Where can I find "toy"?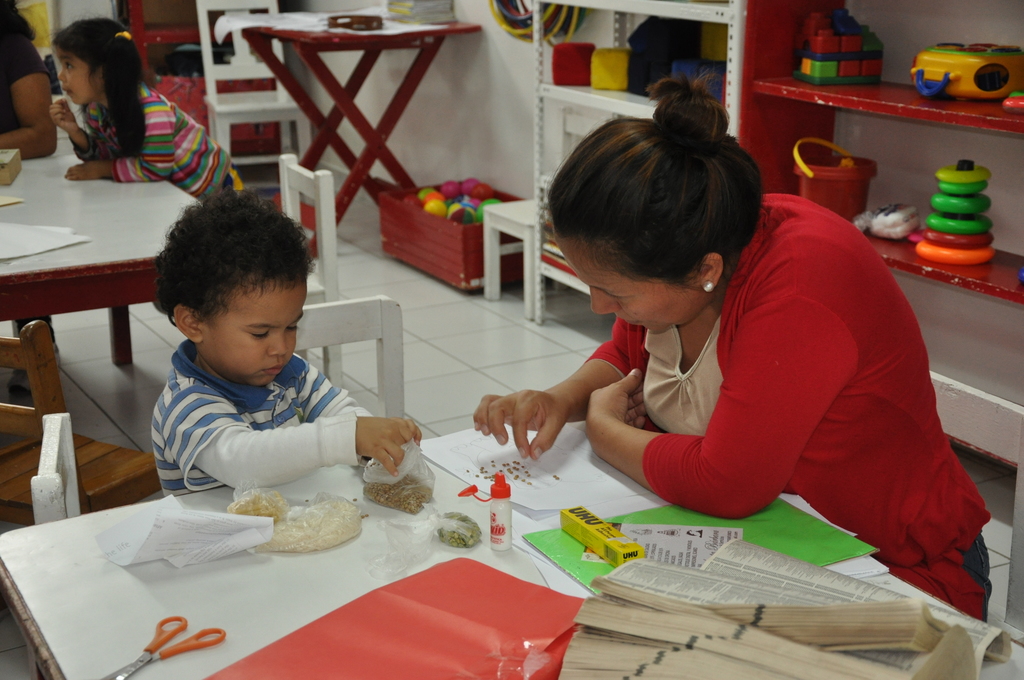
You can find it at left=510, top=0, right=568, bottom=40.
